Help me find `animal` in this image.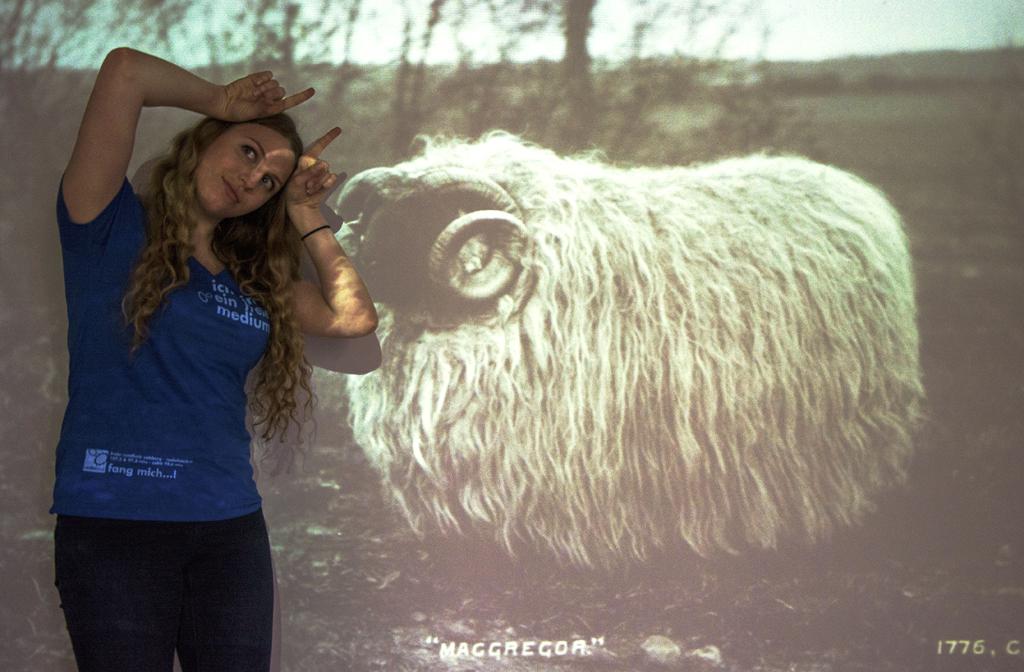
Found it: left=332, top=128, right=924, bottom=575.
